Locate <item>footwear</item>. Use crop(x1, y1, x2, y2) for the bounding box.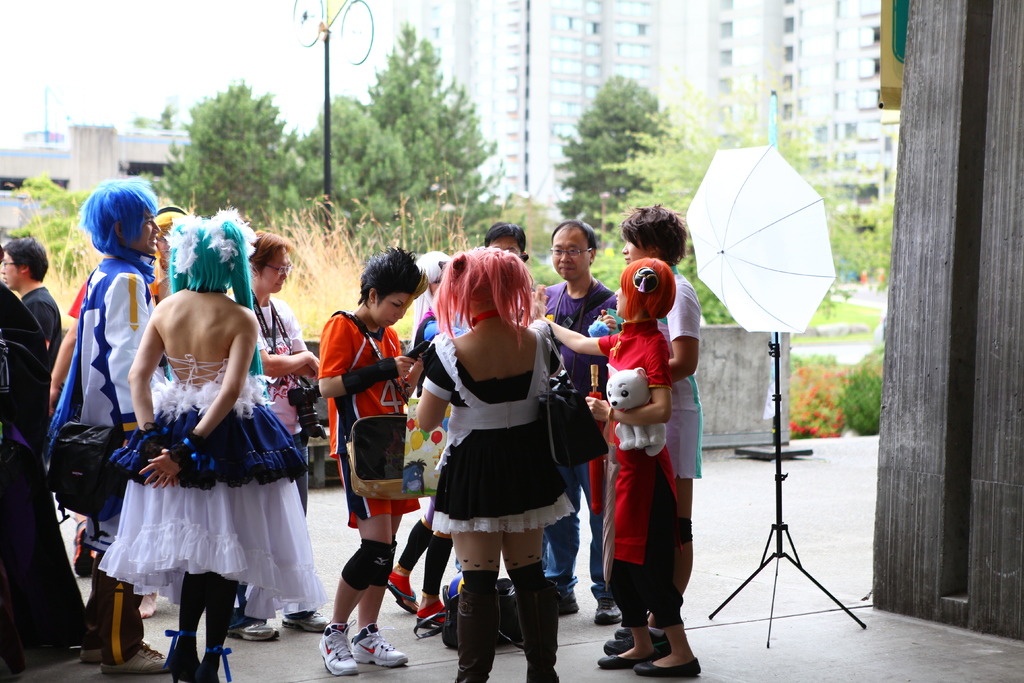
crop(353, 620, 408, 666).
